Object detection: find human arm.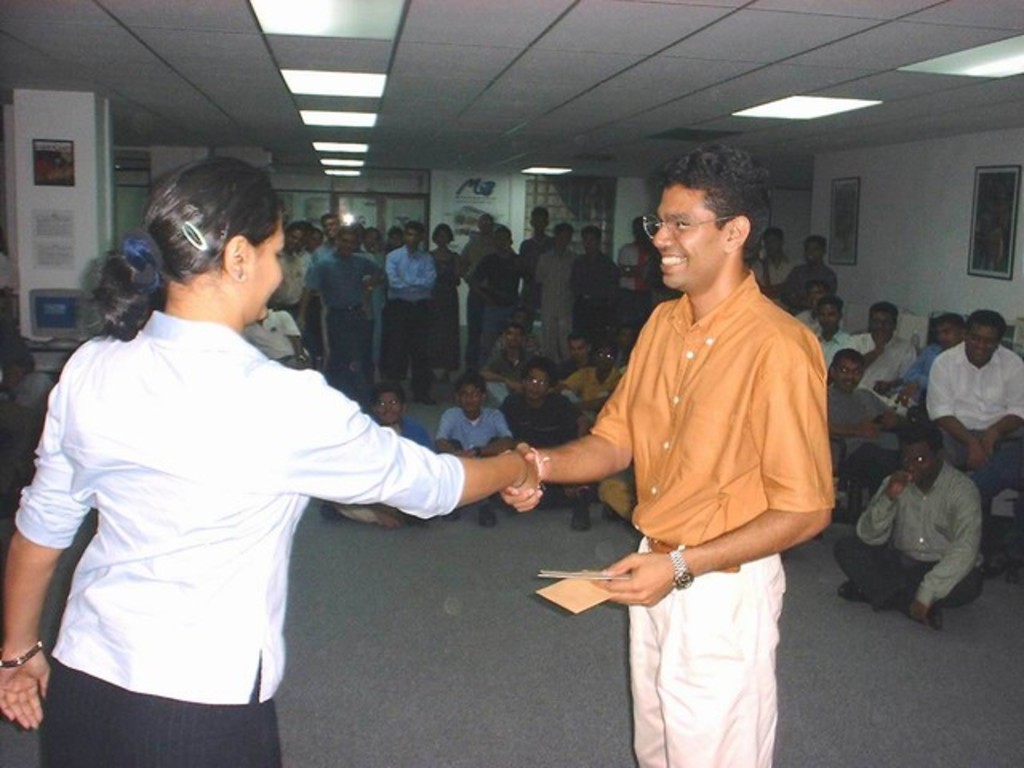
(914,485,981,622).
